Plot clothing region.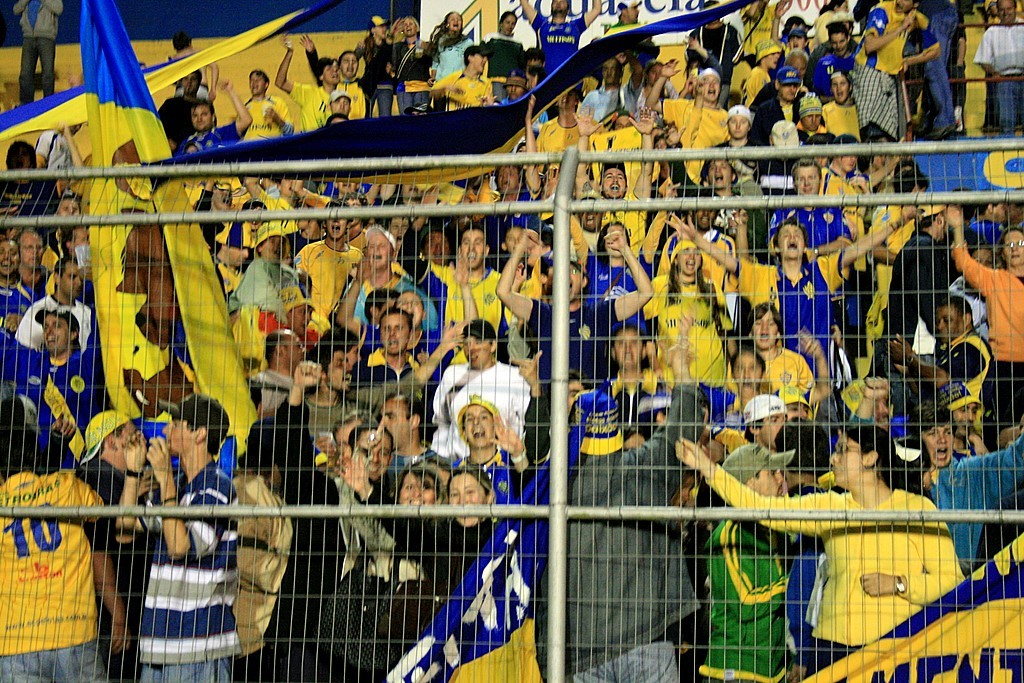
Plotted at [left=528, top=13, right=589, bottom=76].
